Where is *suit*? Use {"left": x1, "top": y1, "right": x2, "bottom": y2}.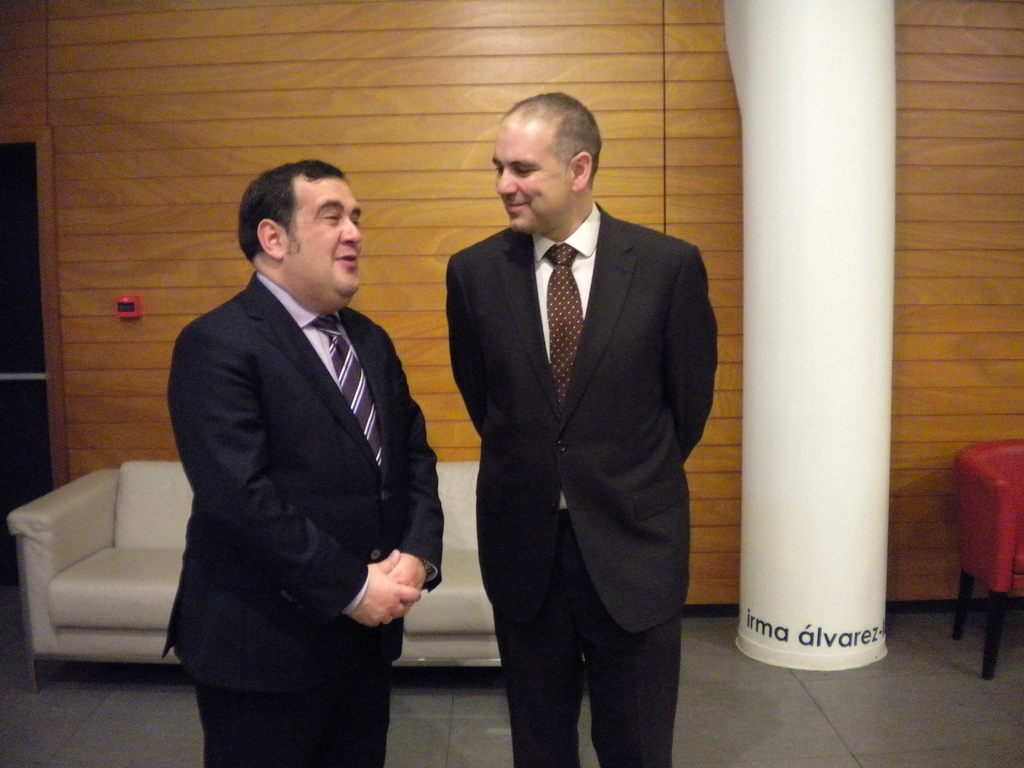
{"left": 157, "top": 270, "right": 444, "bottom": 767}.
